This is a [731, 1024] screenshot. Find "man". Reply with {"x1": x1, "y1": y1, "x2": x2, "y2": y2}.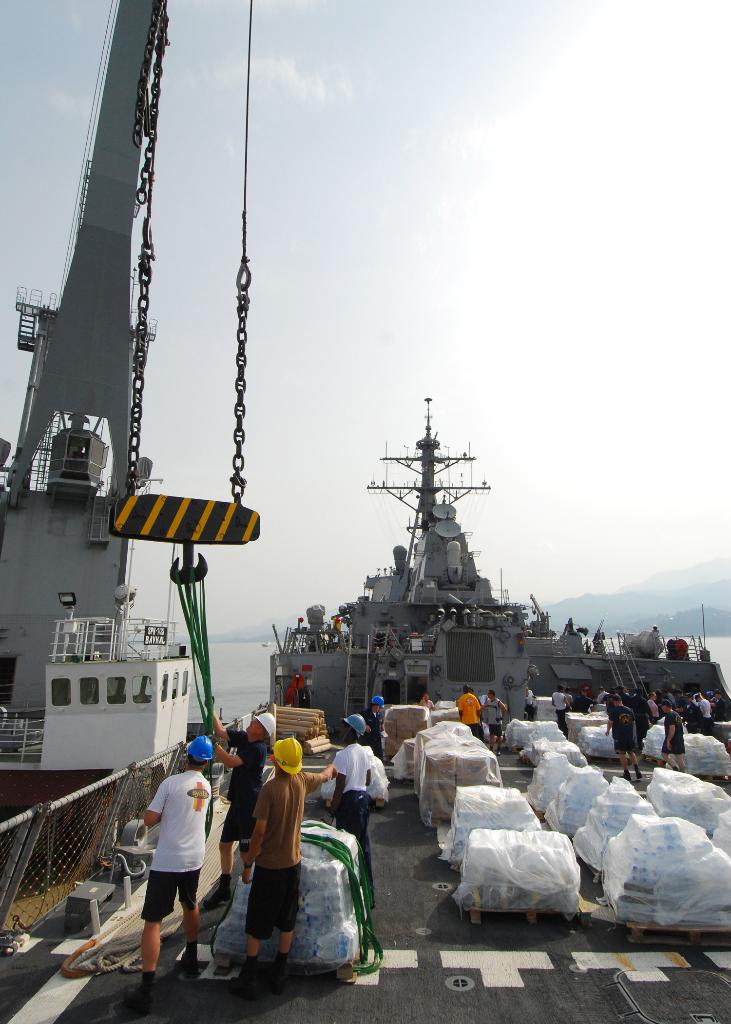
{"x1": 207, "y1": 709, "x2": 274, "y2": 910}.
